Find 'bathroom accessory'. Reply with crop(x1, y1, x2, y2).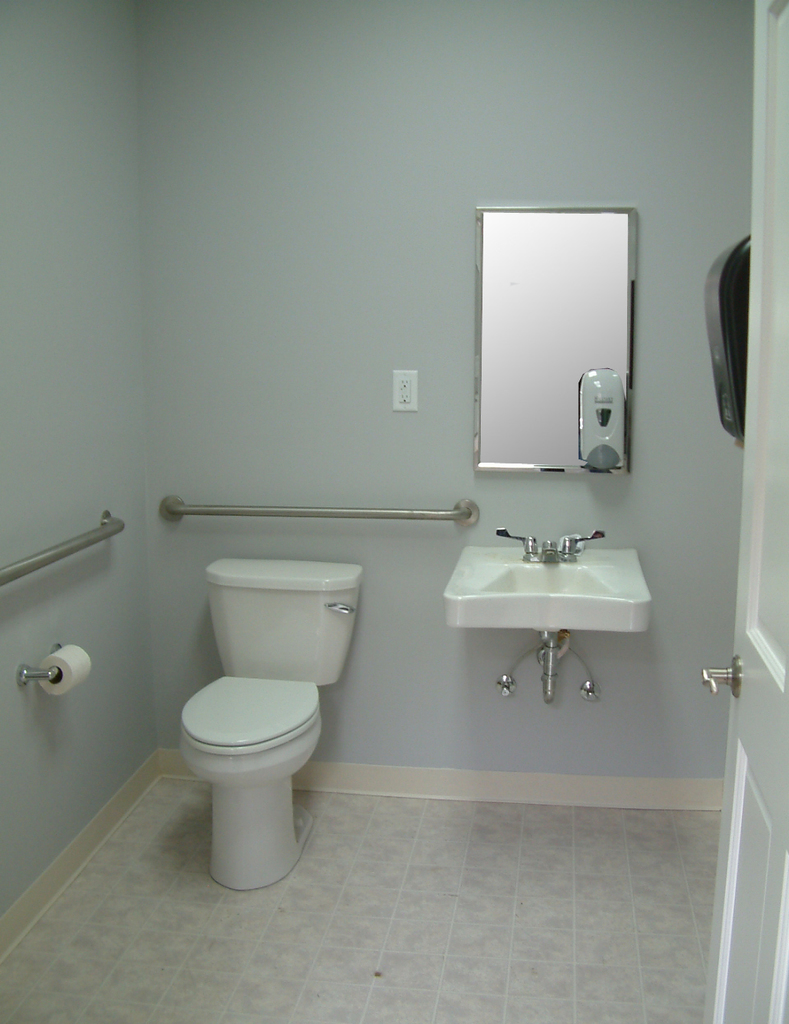
crop(570, 367, 635, 477).
